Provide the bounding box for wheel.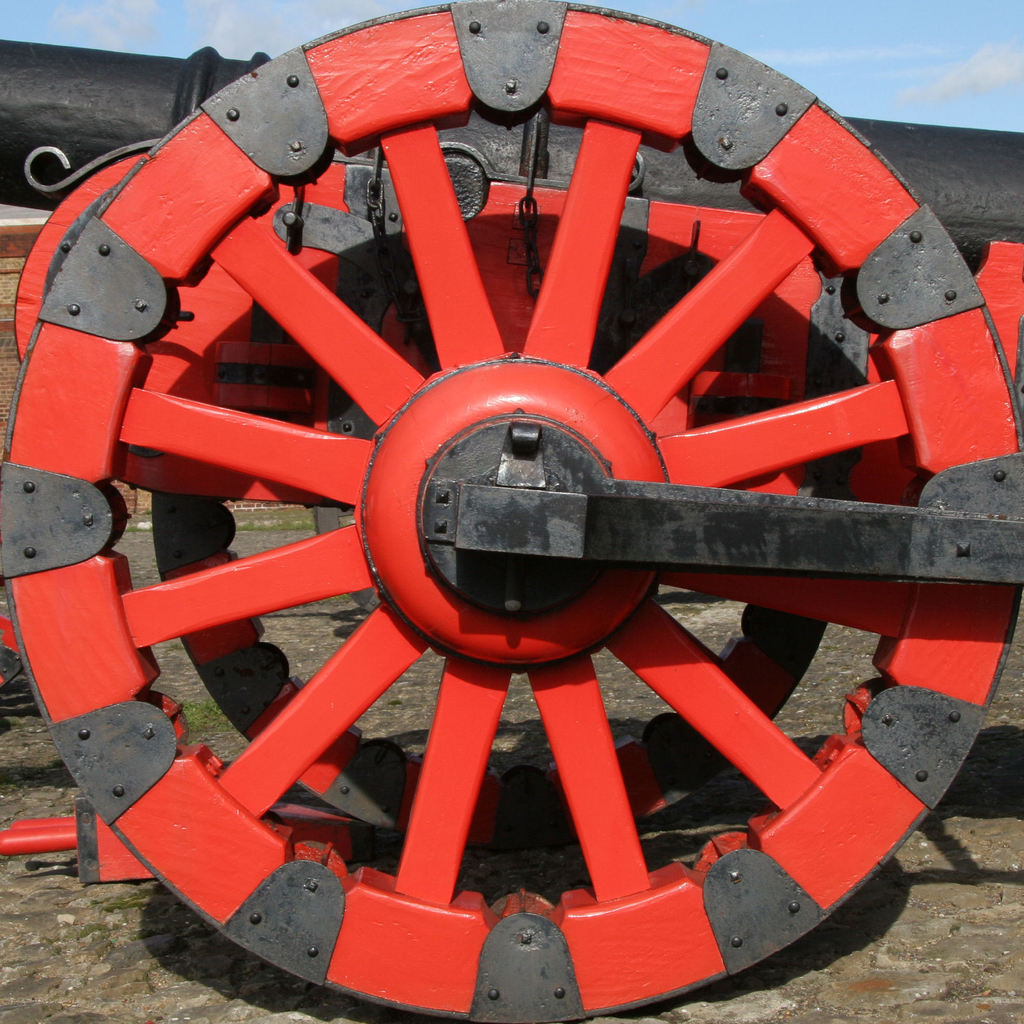
147, 490, 828, 854.
